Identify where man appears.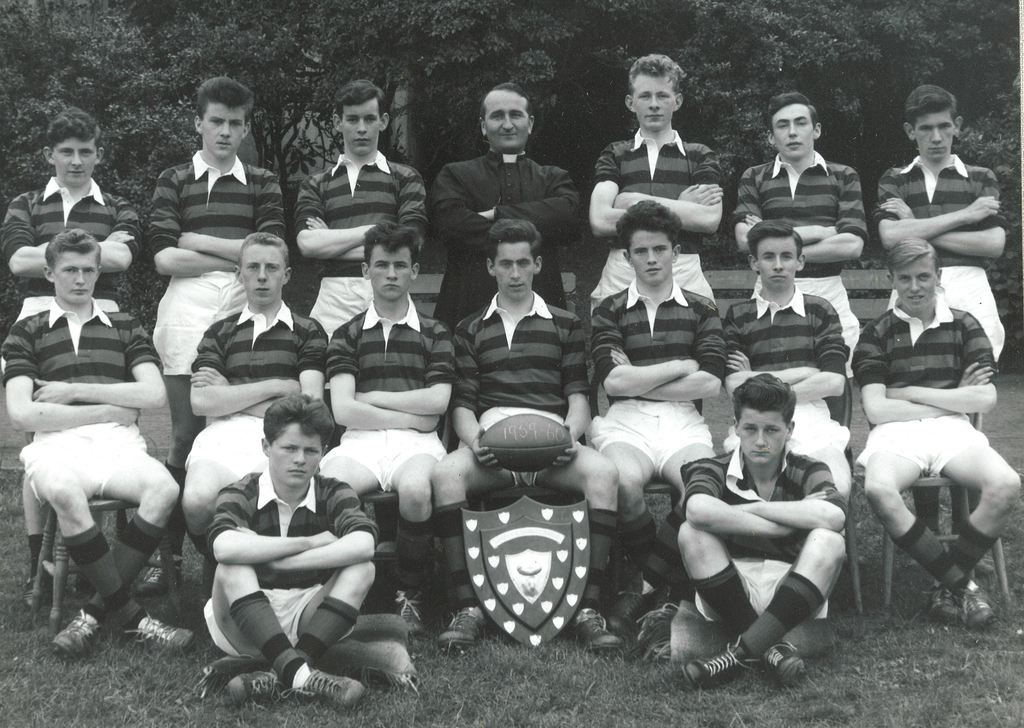
Appears at 881:95:1007:389.
